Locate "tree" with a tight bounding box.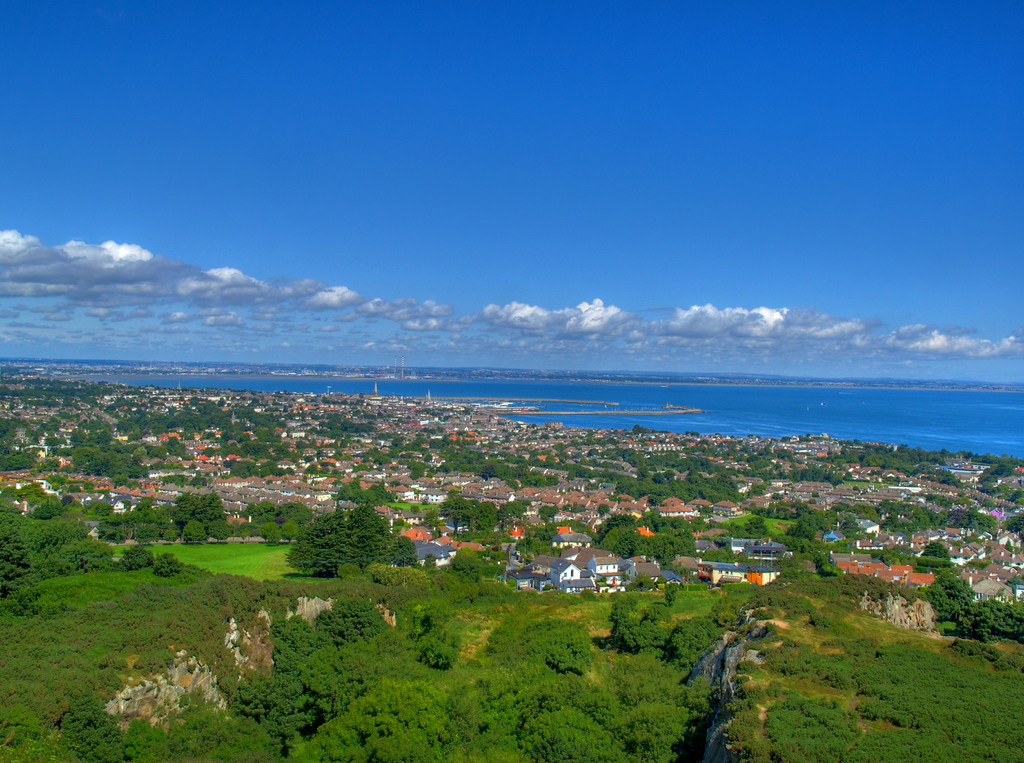
x1=454 y1=431 x2=465 y2=435.
